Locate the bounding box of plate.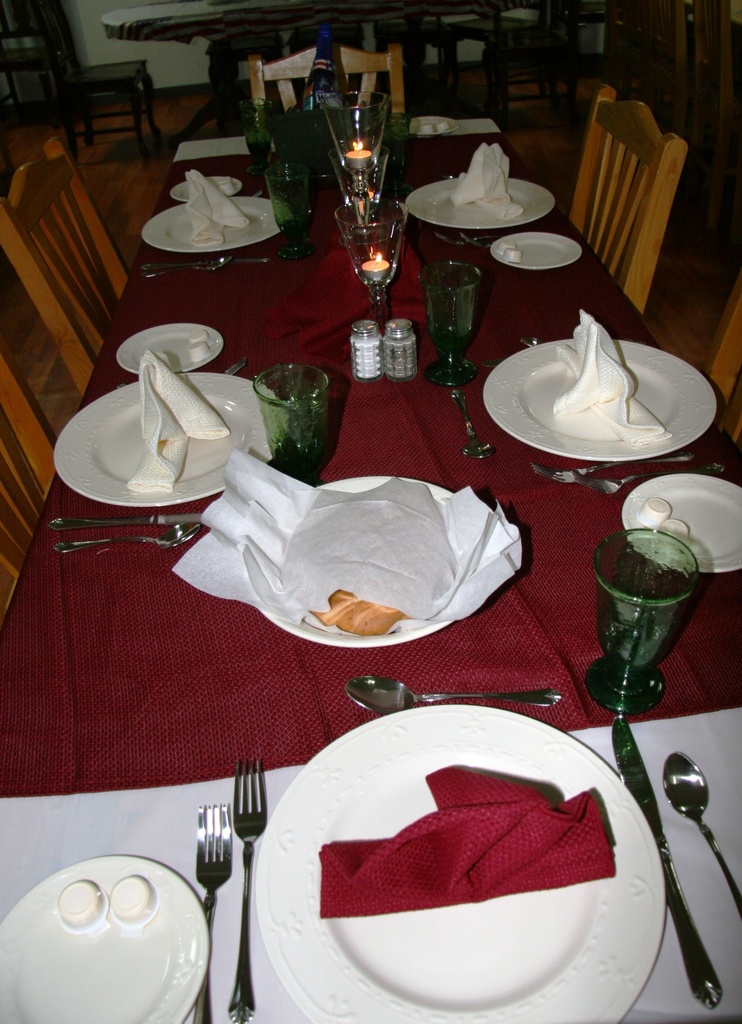
Bounding box: pyautogui.locateOnScreen(240, 696, 664, 1023).
